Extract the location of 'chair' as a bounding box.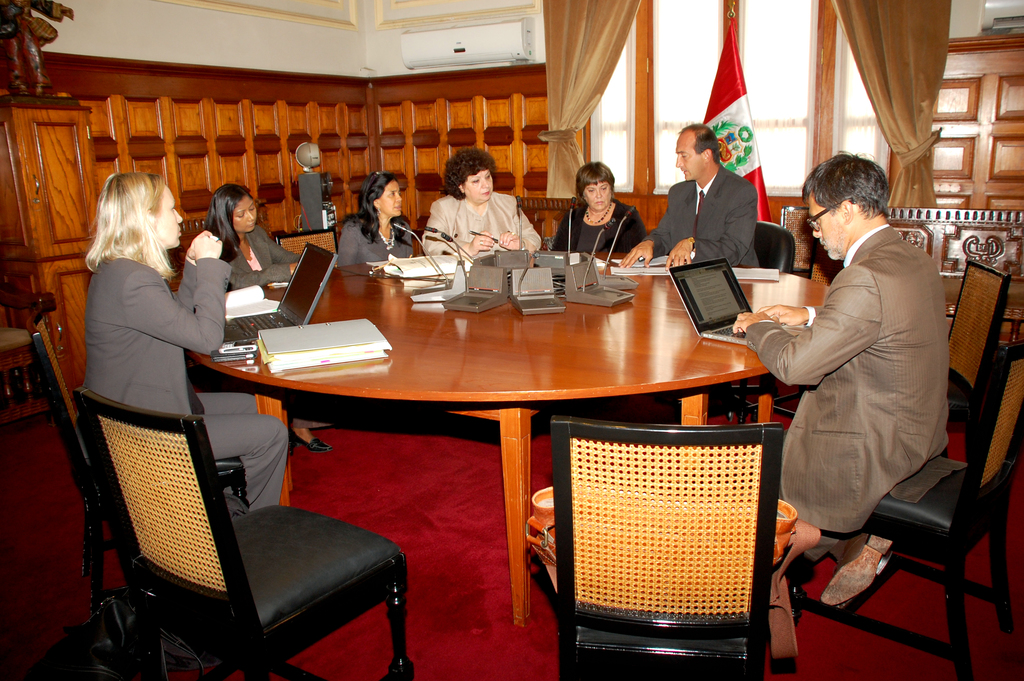
x1=273 y1=231 x2=335 y2=268.
